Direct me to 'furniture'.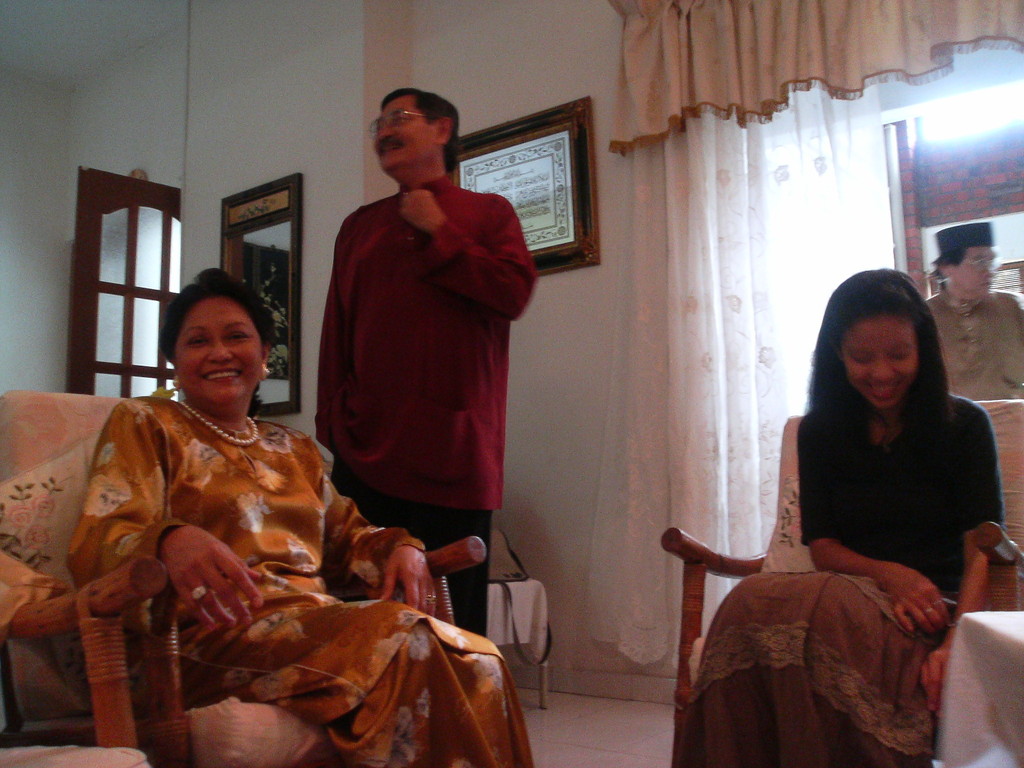
Direction: <box>0,383,489,767</box>.
